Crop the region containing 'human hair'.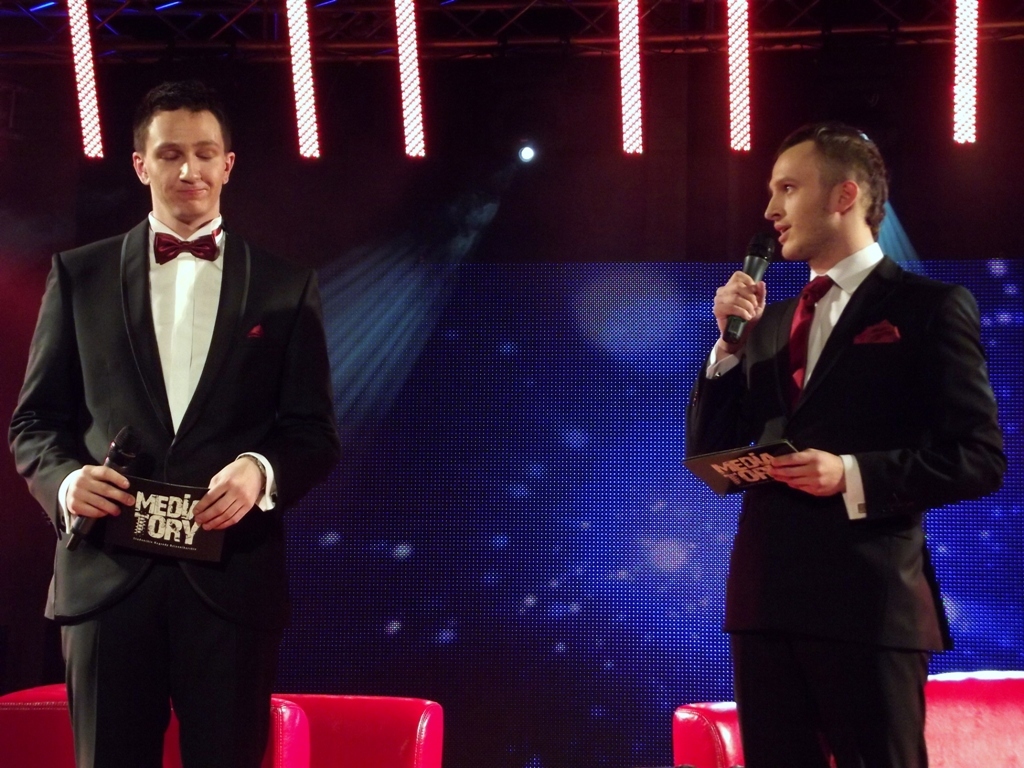
Crop region: bbox(132, 81, 233, 152).
